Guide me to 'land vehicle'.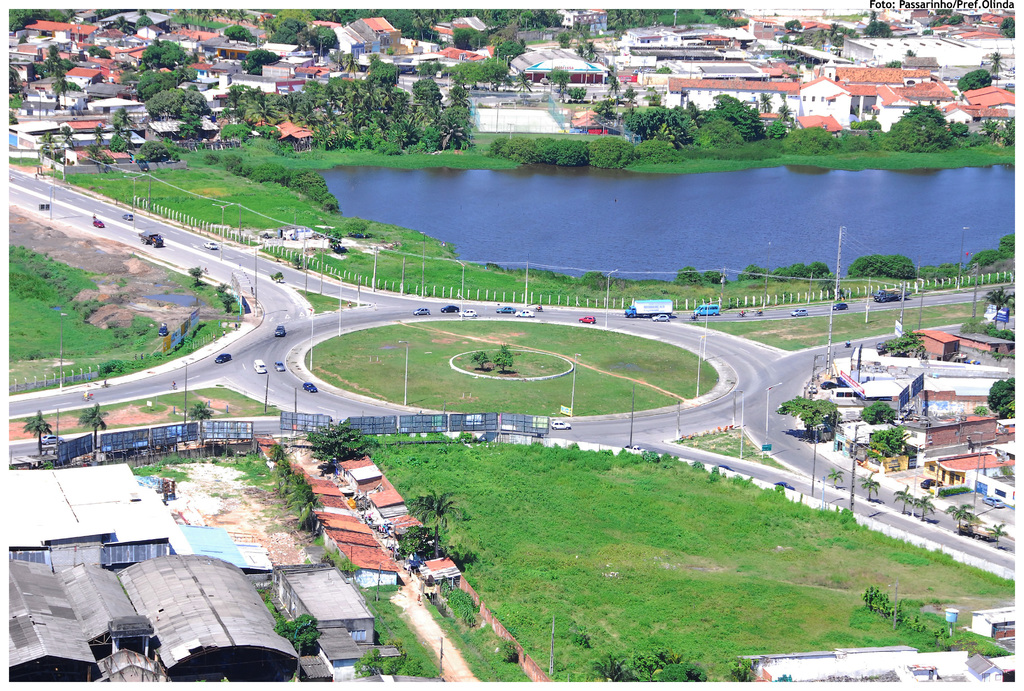
Guidance: <box>532,302,545,312</box>.
